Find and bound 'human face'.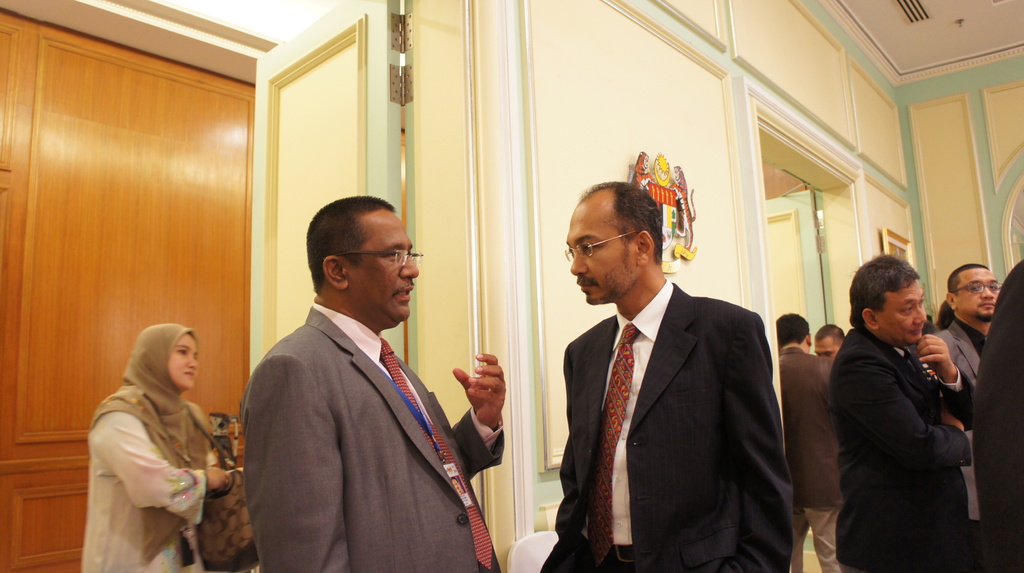
Bound: <bbox>813, 335, 840, 361</bbox>.
